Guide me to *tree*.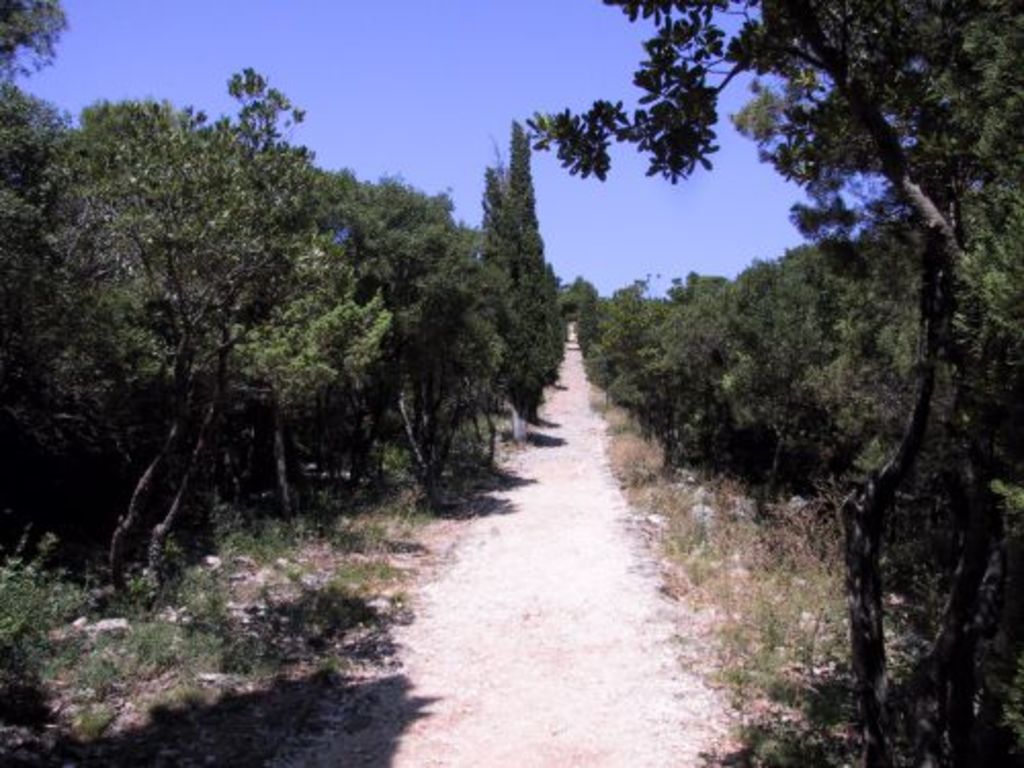
Guidance: x1=469, y1=164, x2=510, y2=307.
